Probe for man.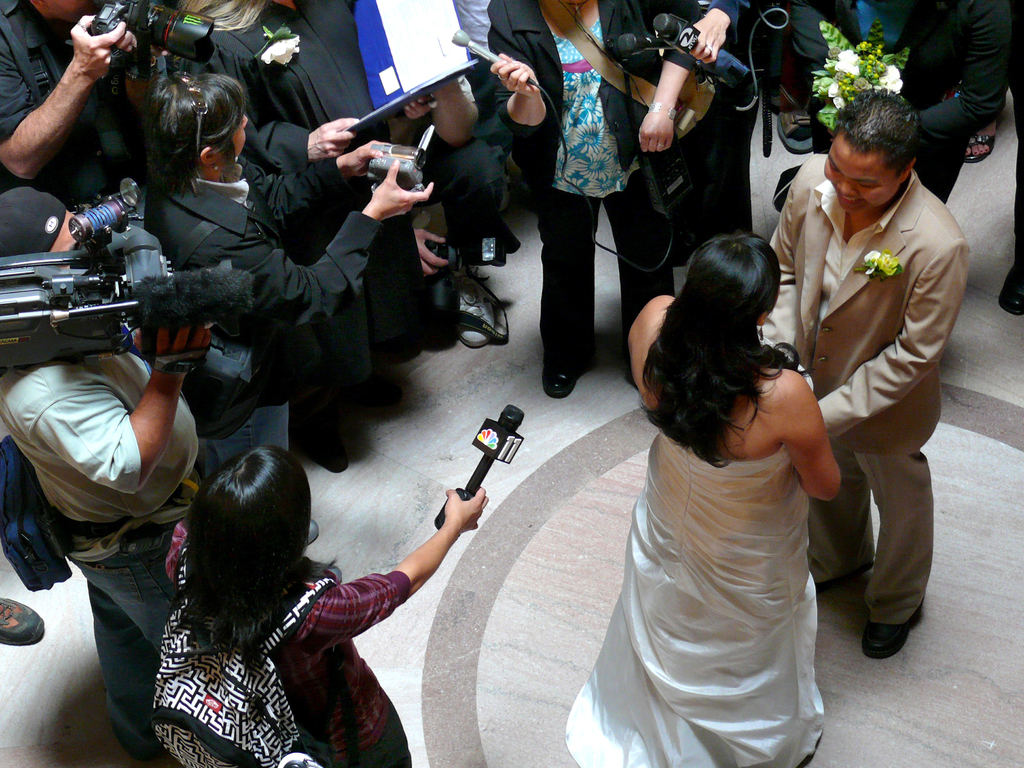
Probe result: BBox(2, 0, 145, 224).
